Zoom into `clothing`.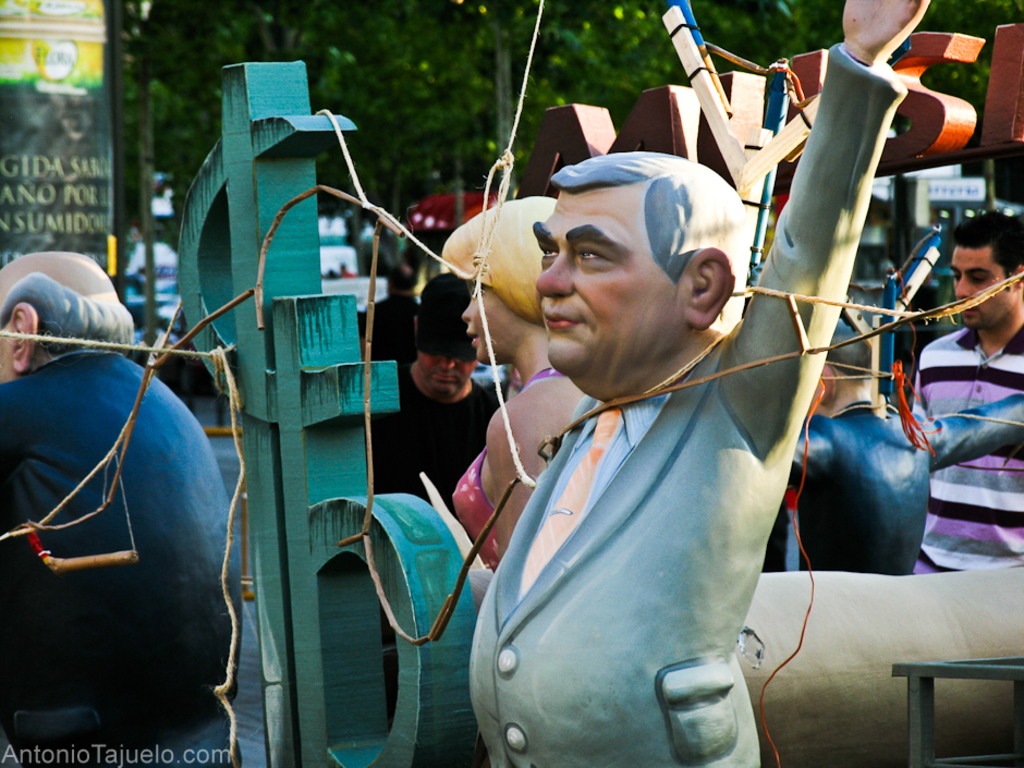
Zoom target: Rect(16, 281, 231, 761).
